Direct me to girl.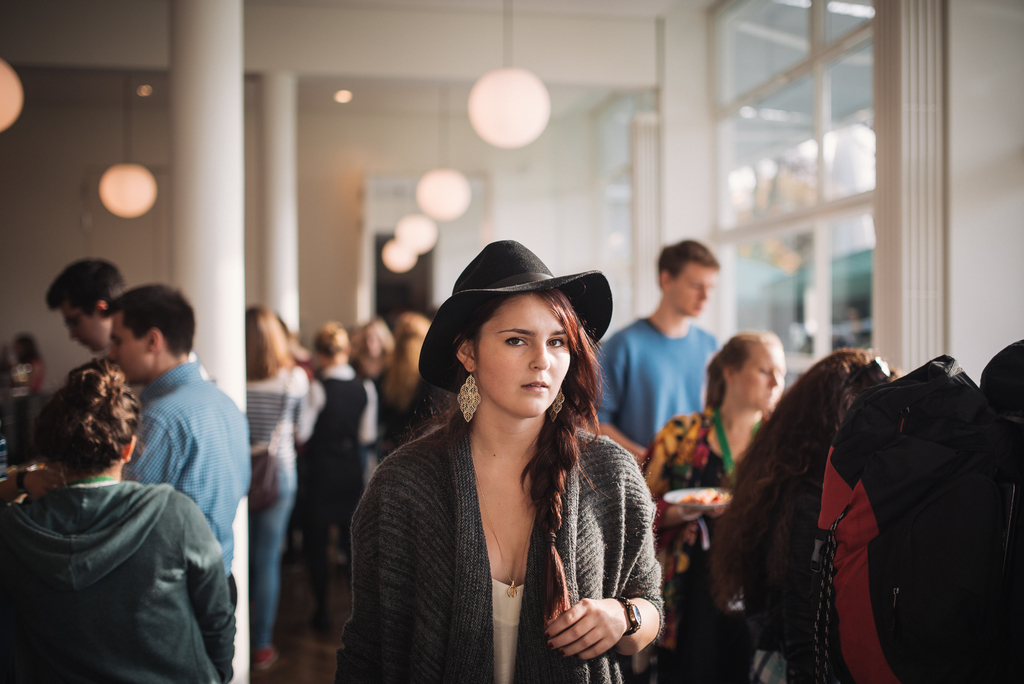
Direction: 0 361 237 683.
